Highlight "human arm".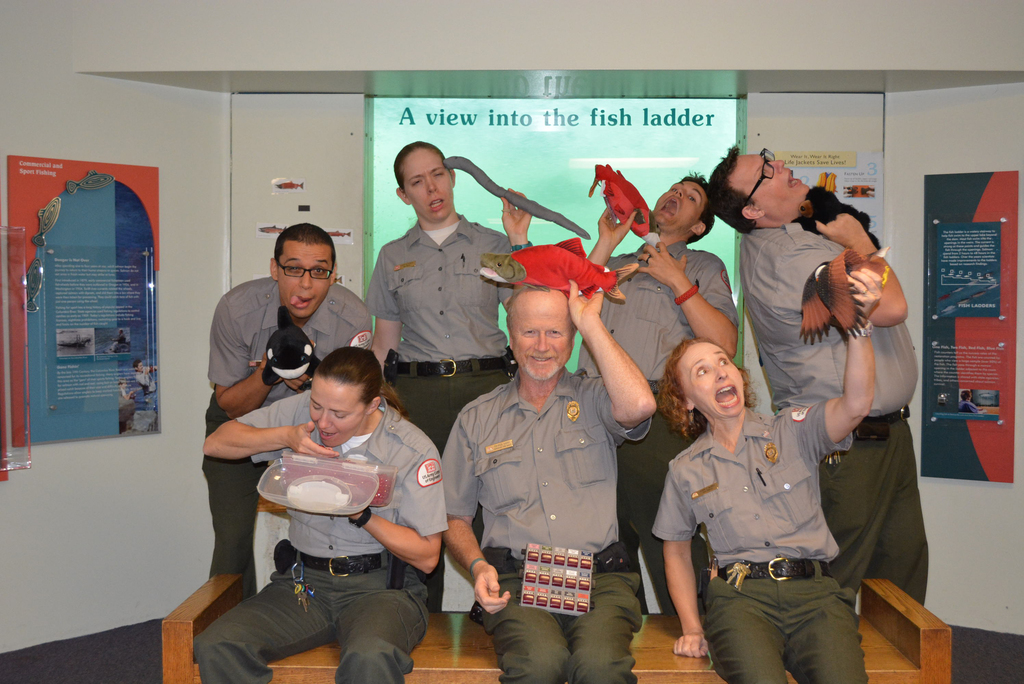
Highlighted region: {"left": 577, "top": 205, "right": 640, "bottom": 269}.
